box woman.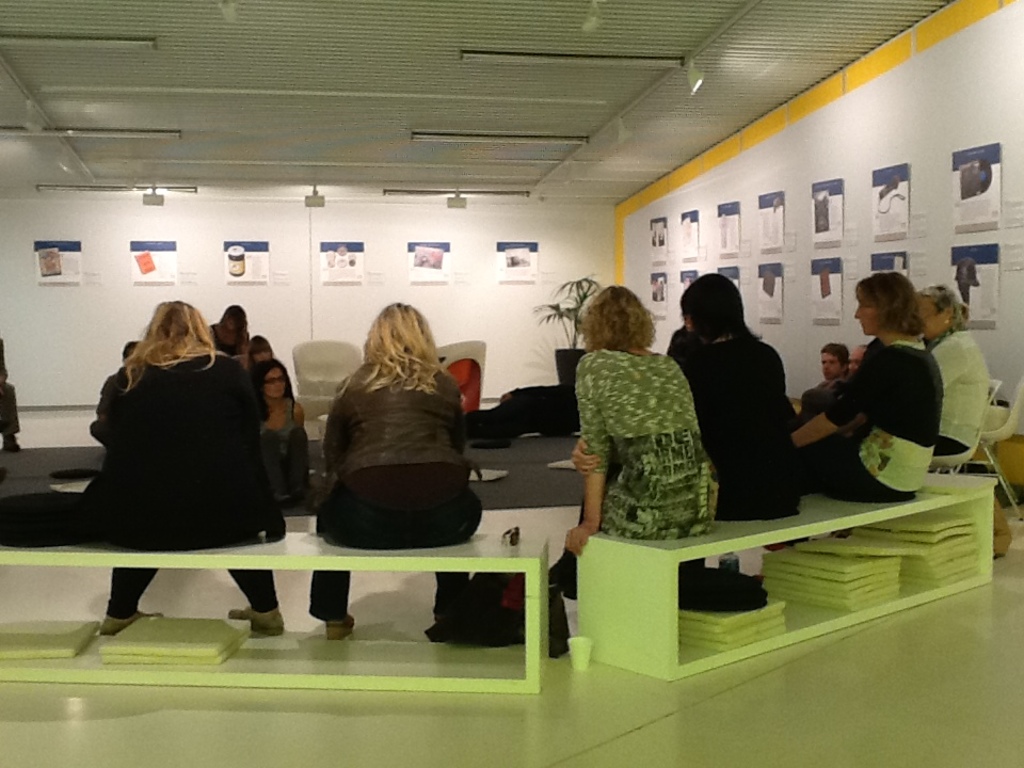
914,283,992,466.
